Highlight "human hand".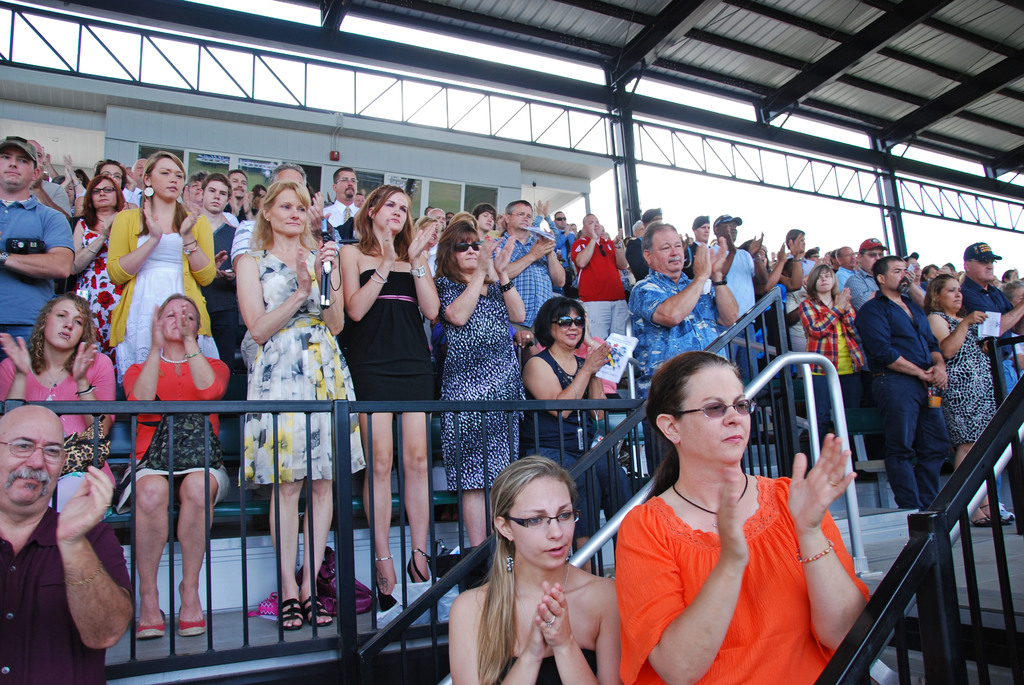
Highlighted region: 141, 197, 165, 244.
